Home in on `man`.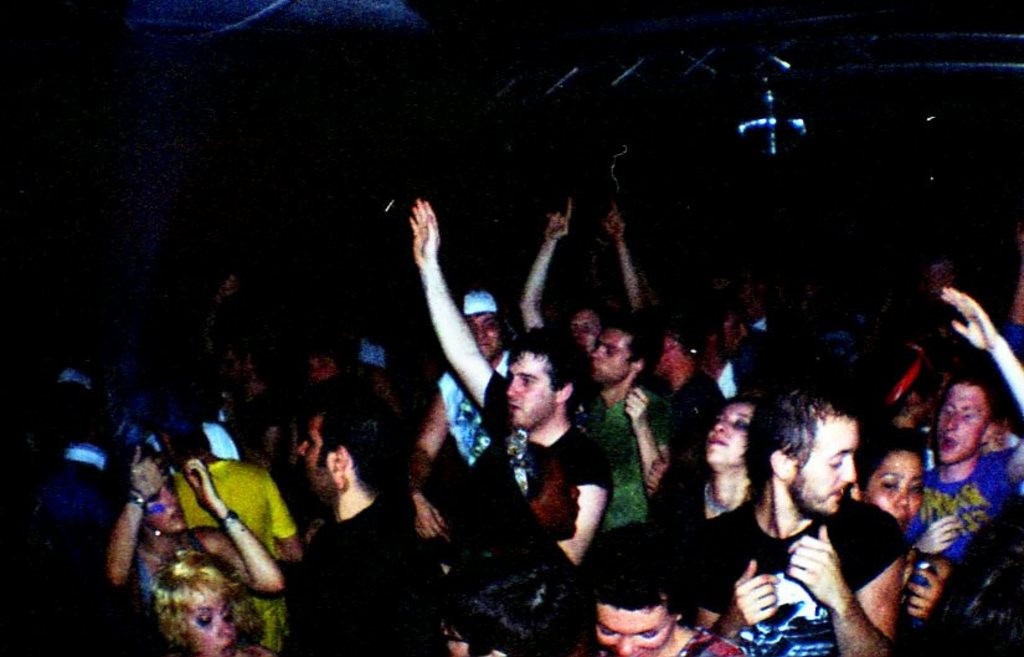
Homed in at x1=586 y1=313 x2=673 y2=524.
